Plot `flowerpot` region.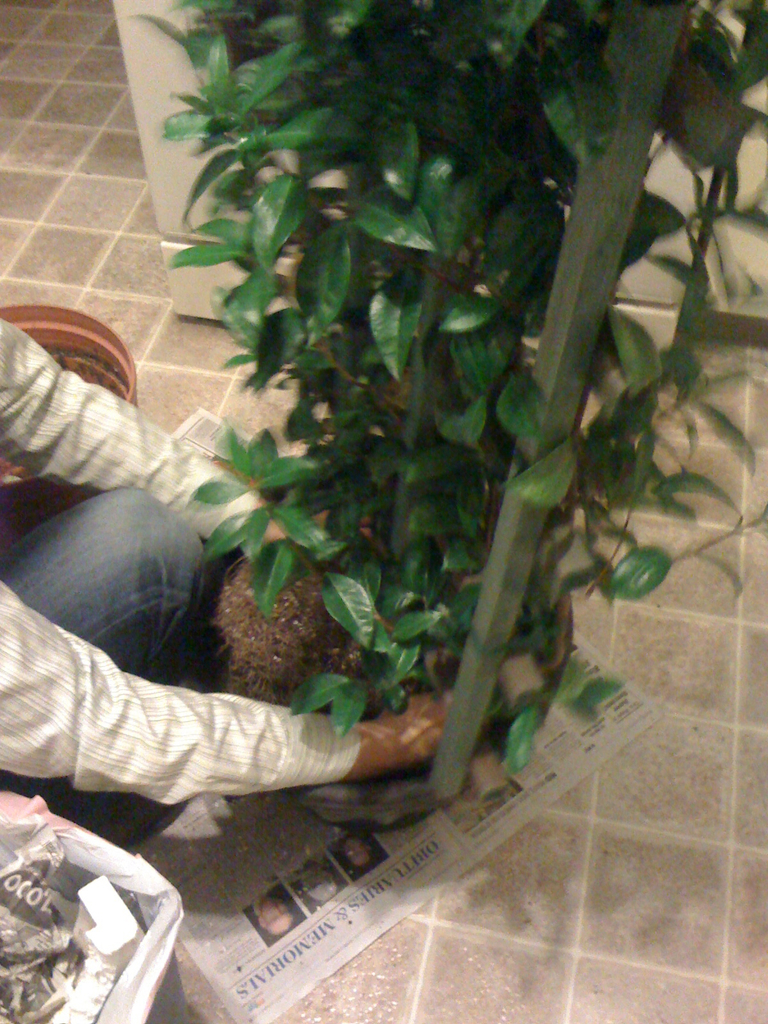
Plotted at <bbox>183, 547, 573, 822</bbox>.
